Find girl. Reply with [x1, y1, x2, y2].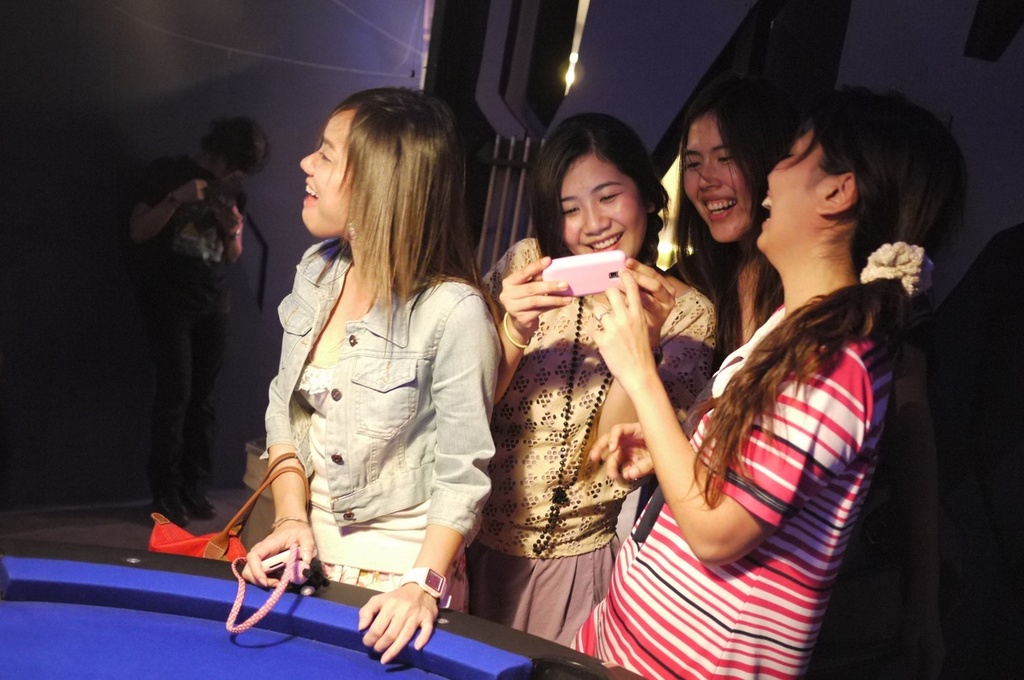
[236, 89, 505, 665].
